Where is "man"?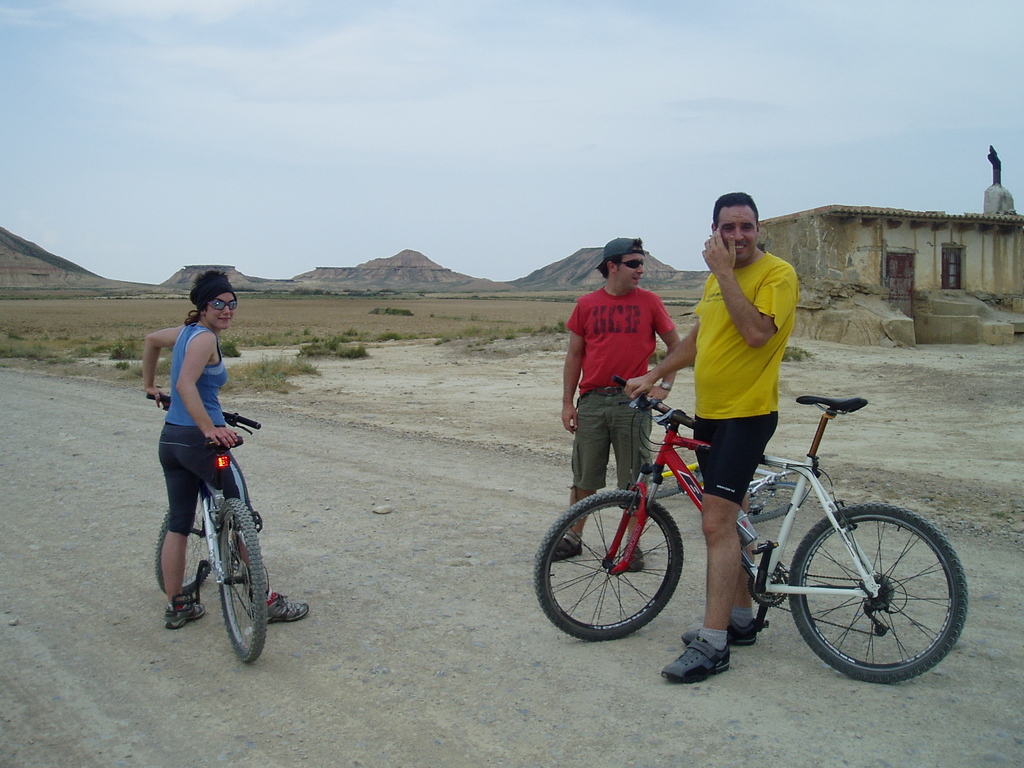
627 197 803 685.
